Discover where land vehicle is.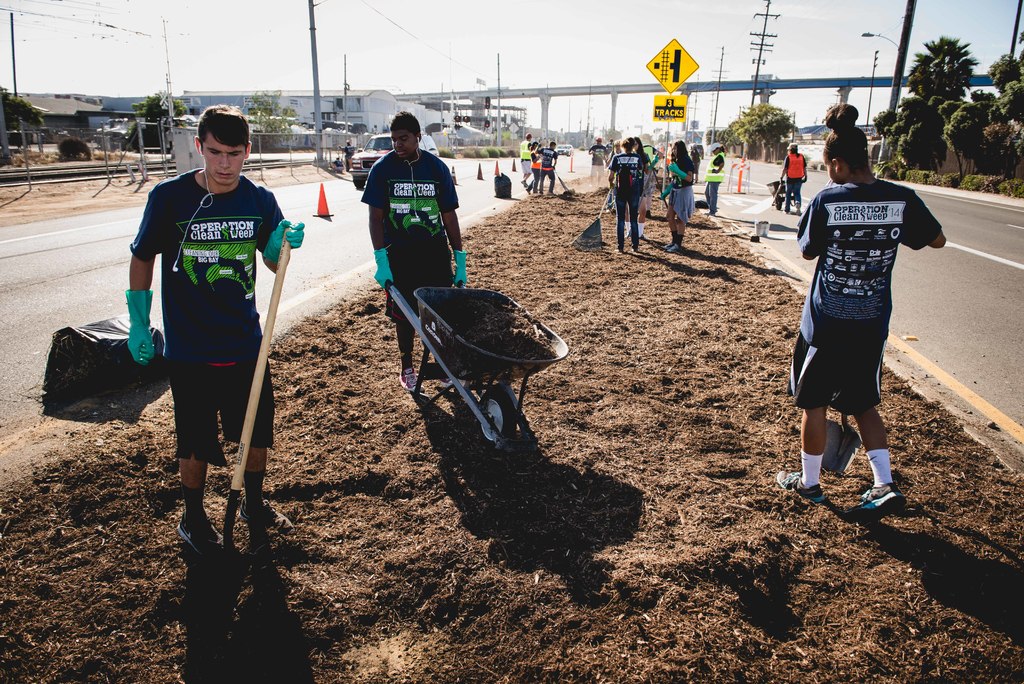
Discovered at <bbox>686, 142, 706, 161</bbox>.
